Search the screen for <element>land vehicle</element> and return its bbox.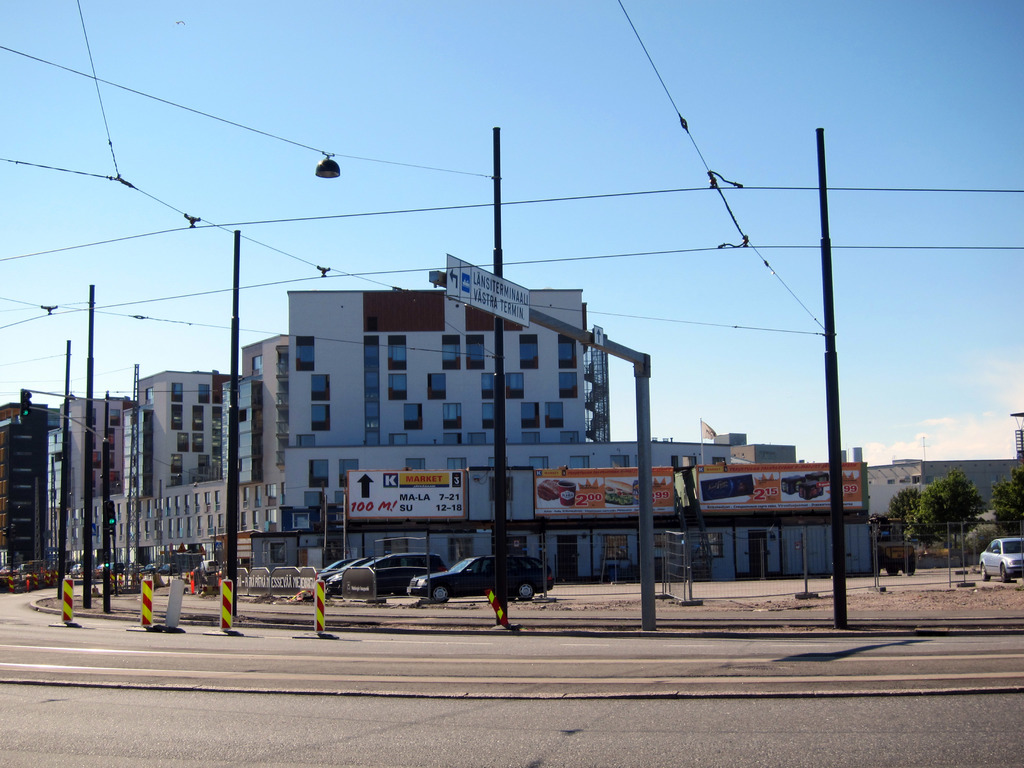
Found: x1=312, y1=554, x2=345, y2=581.
